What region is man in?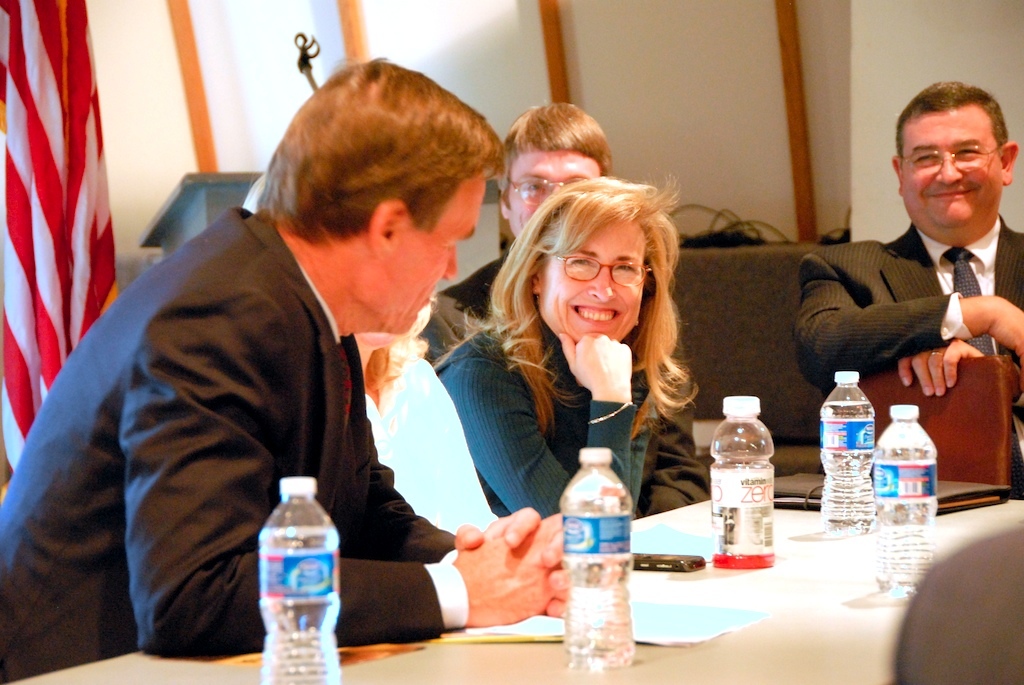
box=[425, 102, 716, 522].
